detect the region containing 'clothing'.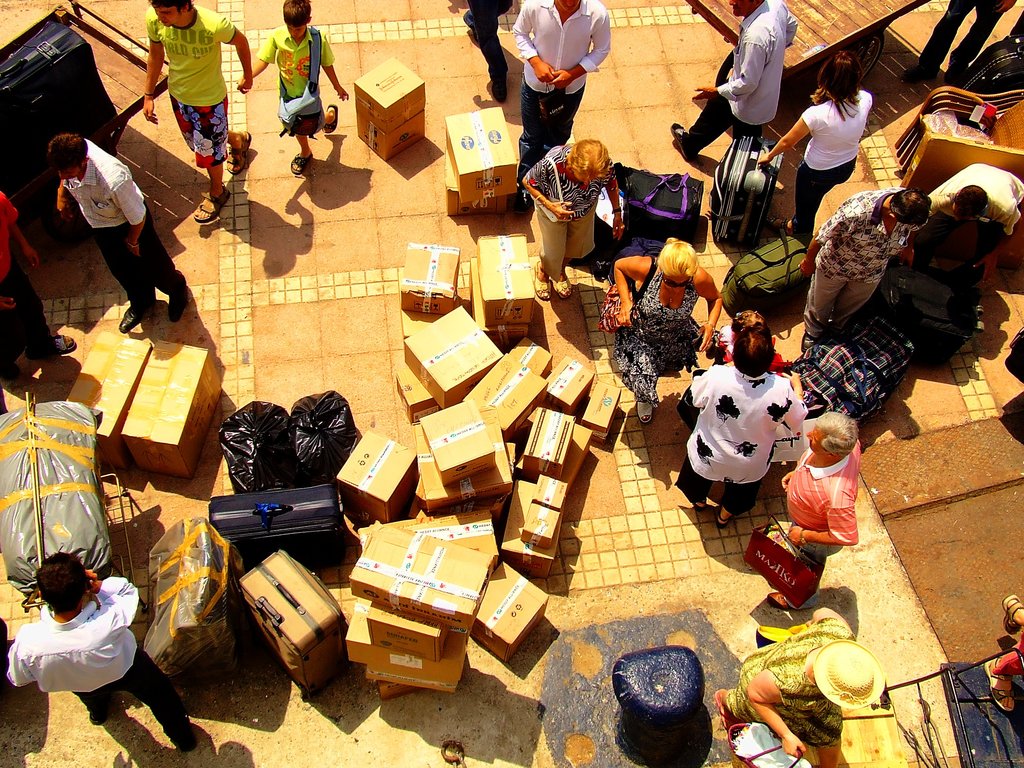
locate(159, 11, 239, 104).
